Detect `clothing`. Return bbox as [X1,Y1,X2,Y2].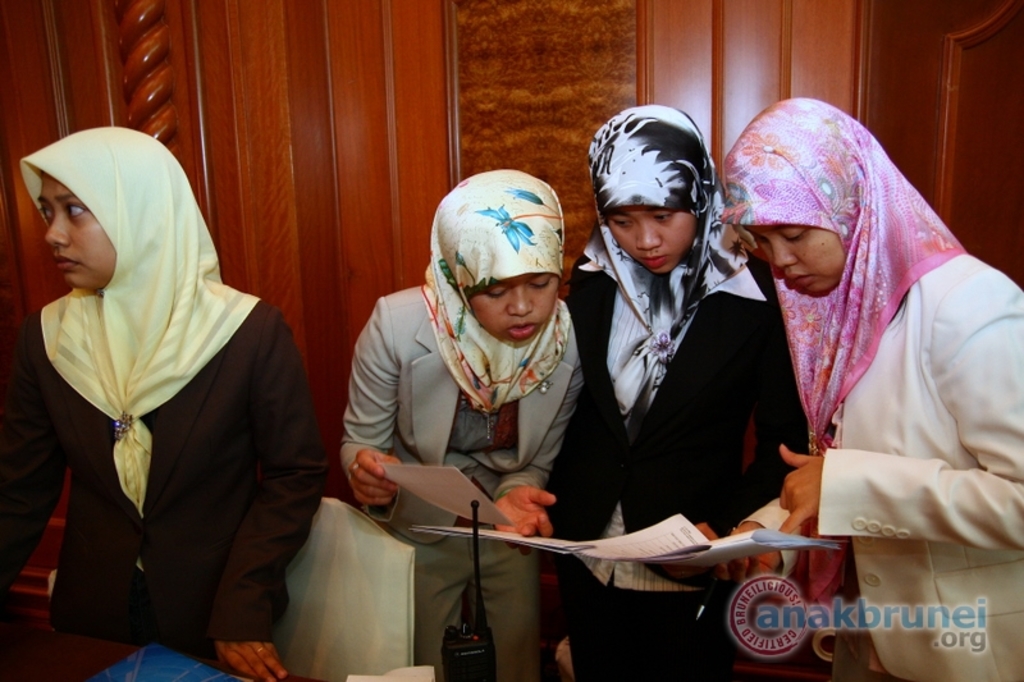
[570,241,817,681].
